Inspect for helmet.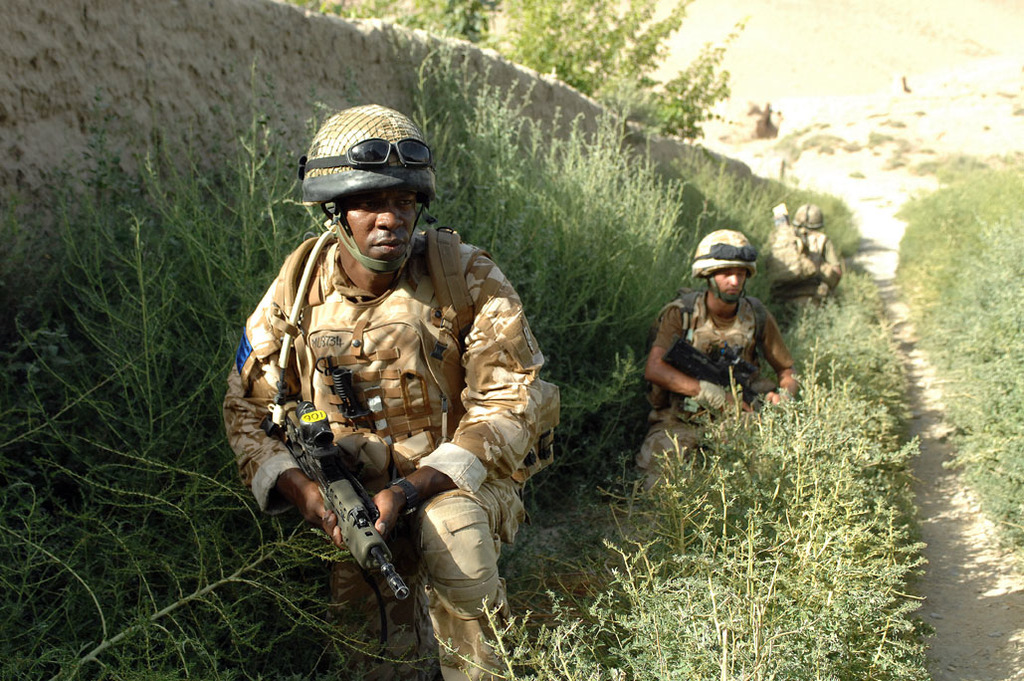
Inspection: bbox=[788, 202, 826, 235].
